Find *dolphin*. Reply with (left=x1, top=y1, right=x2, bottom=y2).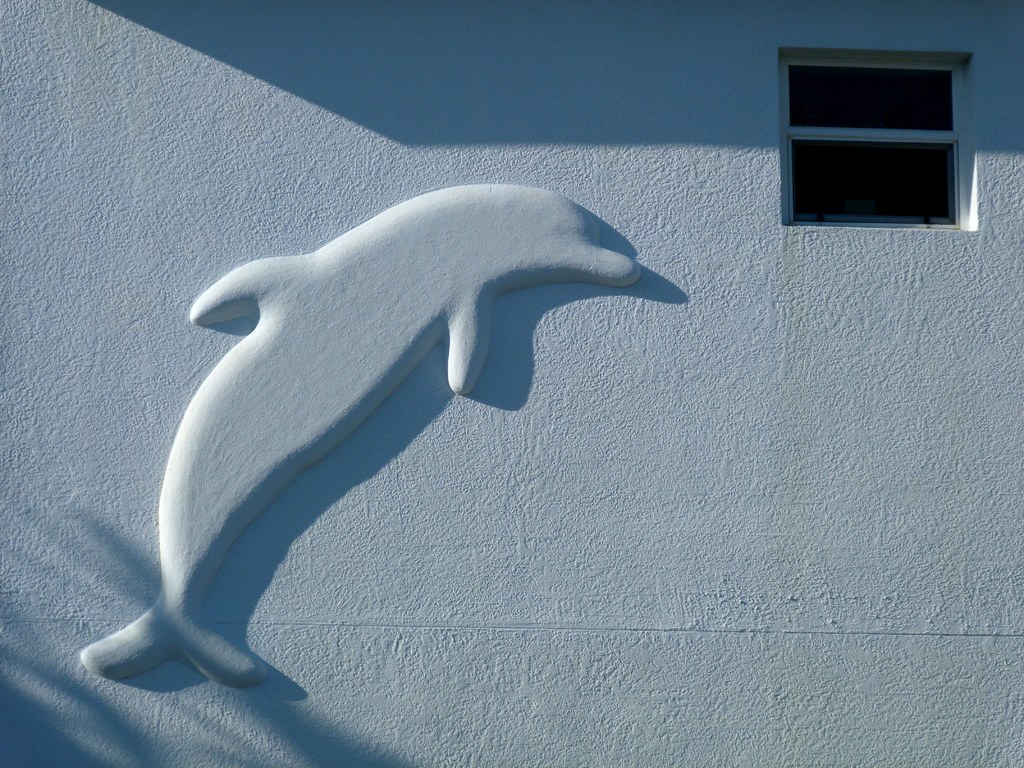
(left=78, top=179, right=640, bottom=681).
